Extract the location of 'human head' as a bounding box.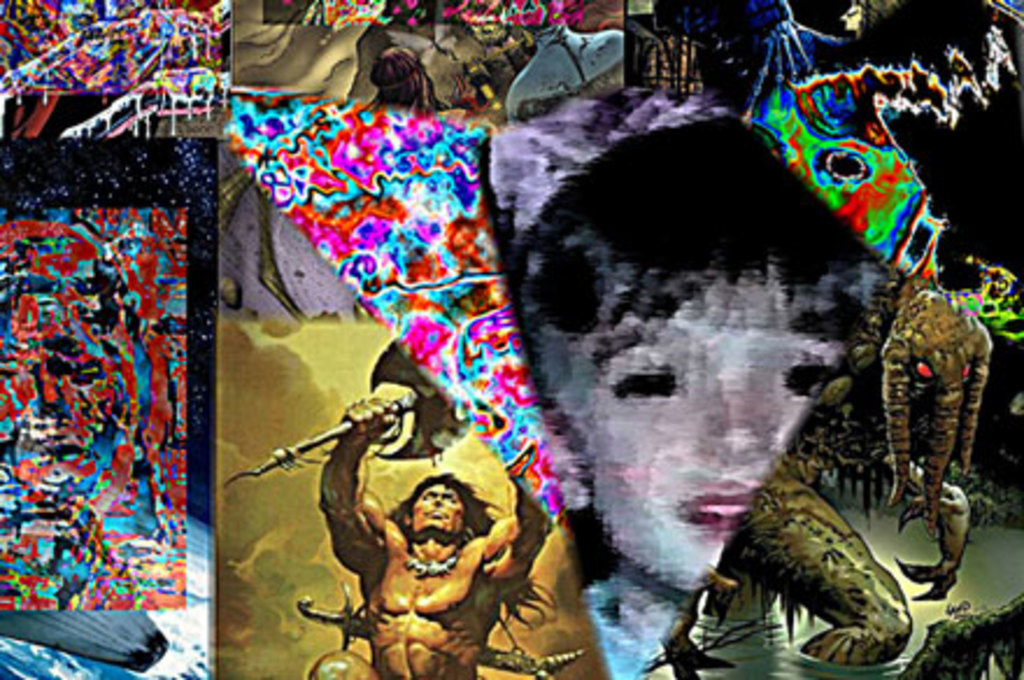
x1=405 y1=475 x2=489 y2=547.
